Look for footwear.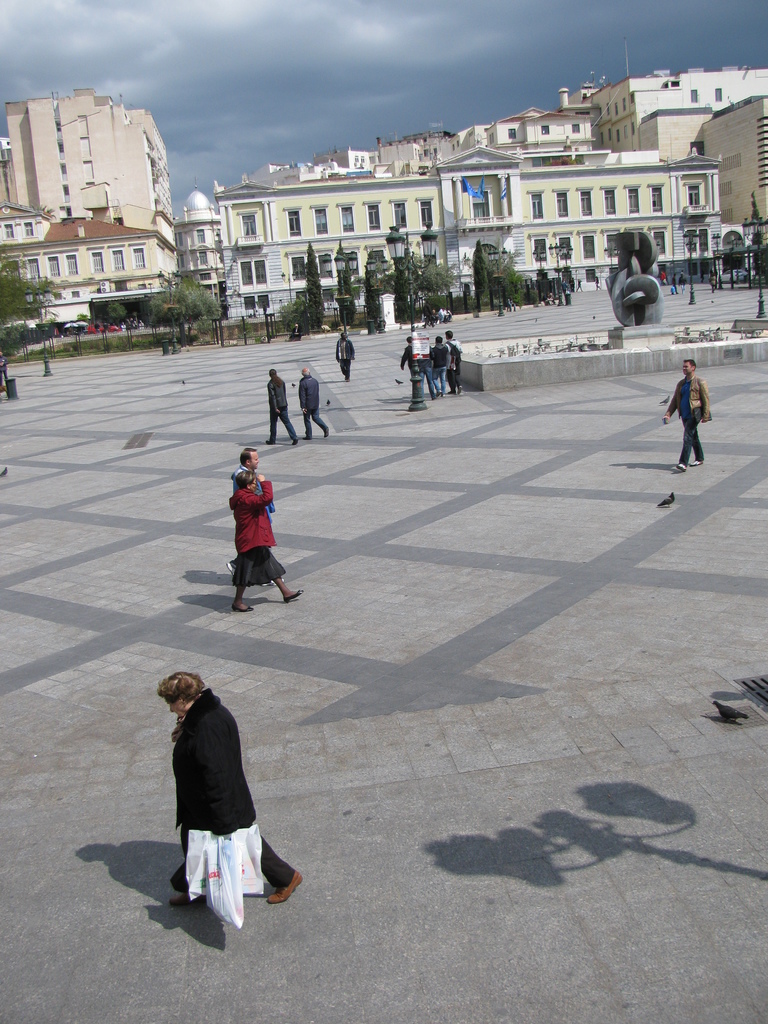
Found: select_region(263, 438, 275, 445).
